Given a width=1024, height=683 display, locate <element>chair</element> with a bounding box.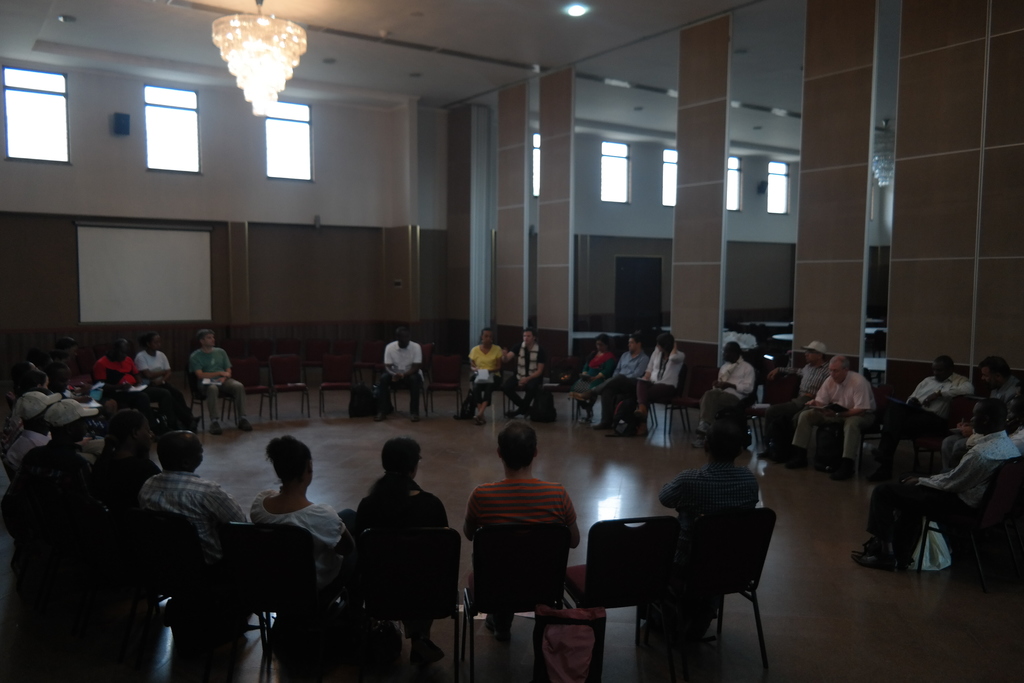
Located: 387/352/422/422.
